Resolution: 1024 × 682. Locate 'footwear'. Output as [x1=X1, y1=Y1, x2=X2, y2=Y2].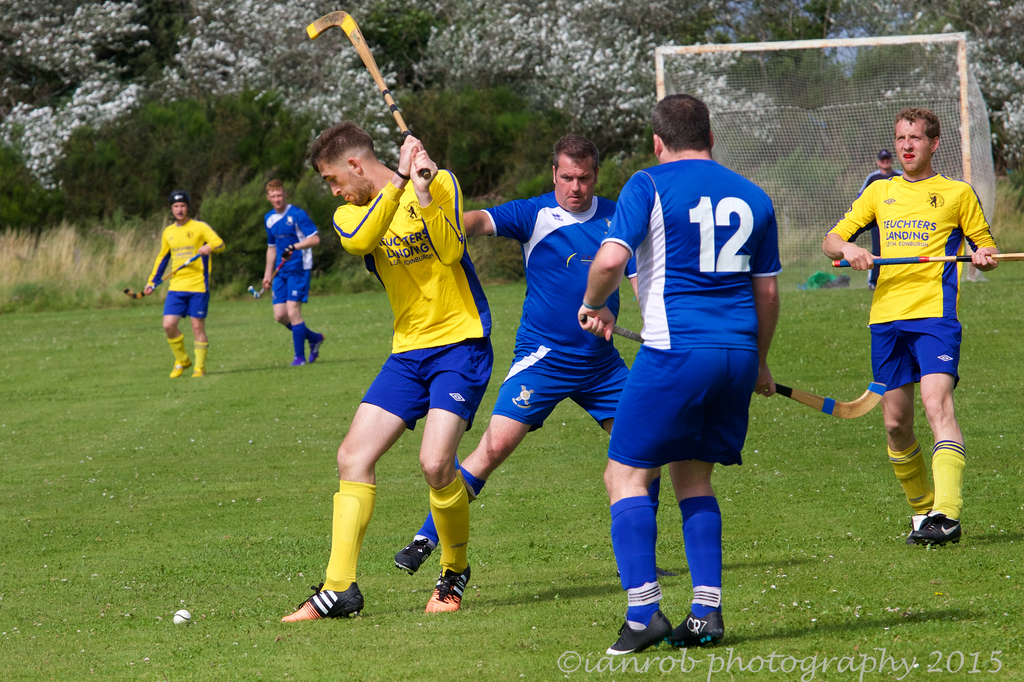
[x1=425, y1=562, x2=472, y2=613].
